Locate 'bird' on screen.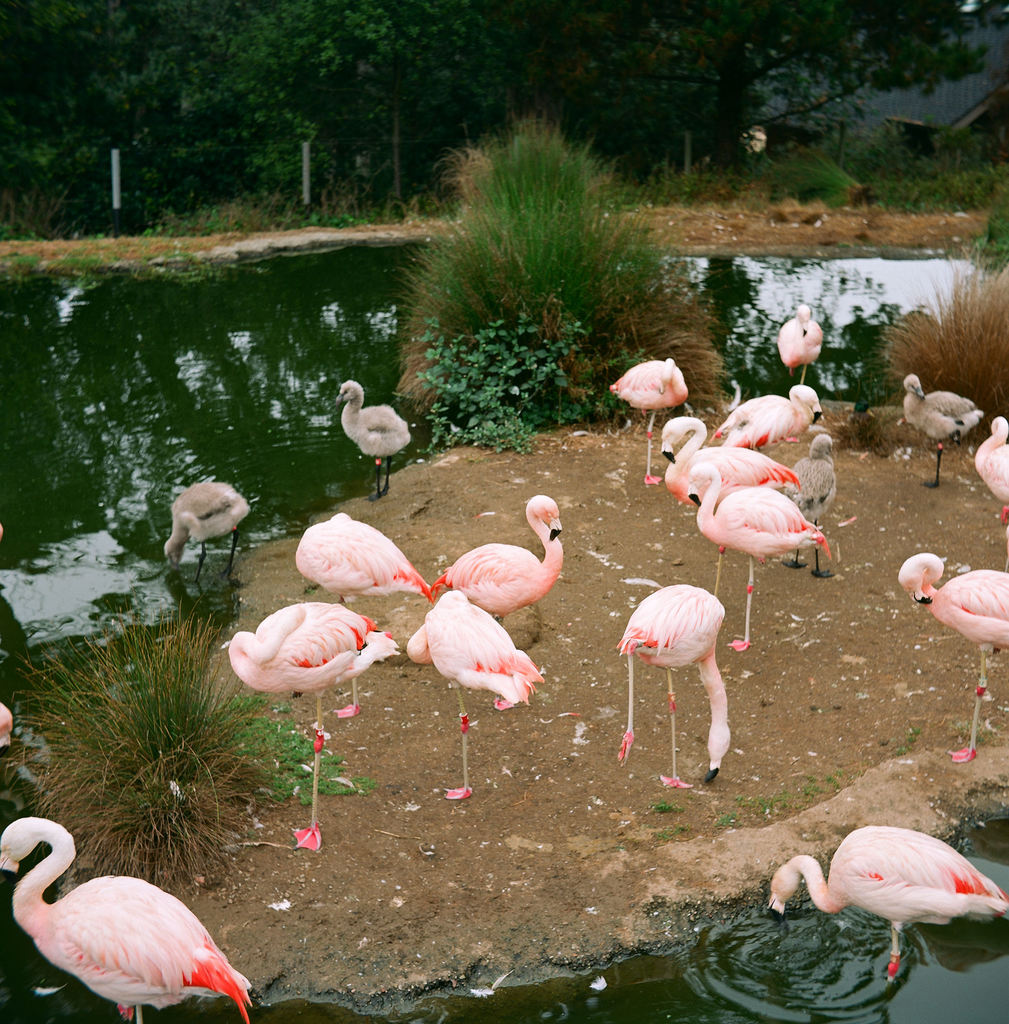
On screen at (667, 412, 800, 510).
